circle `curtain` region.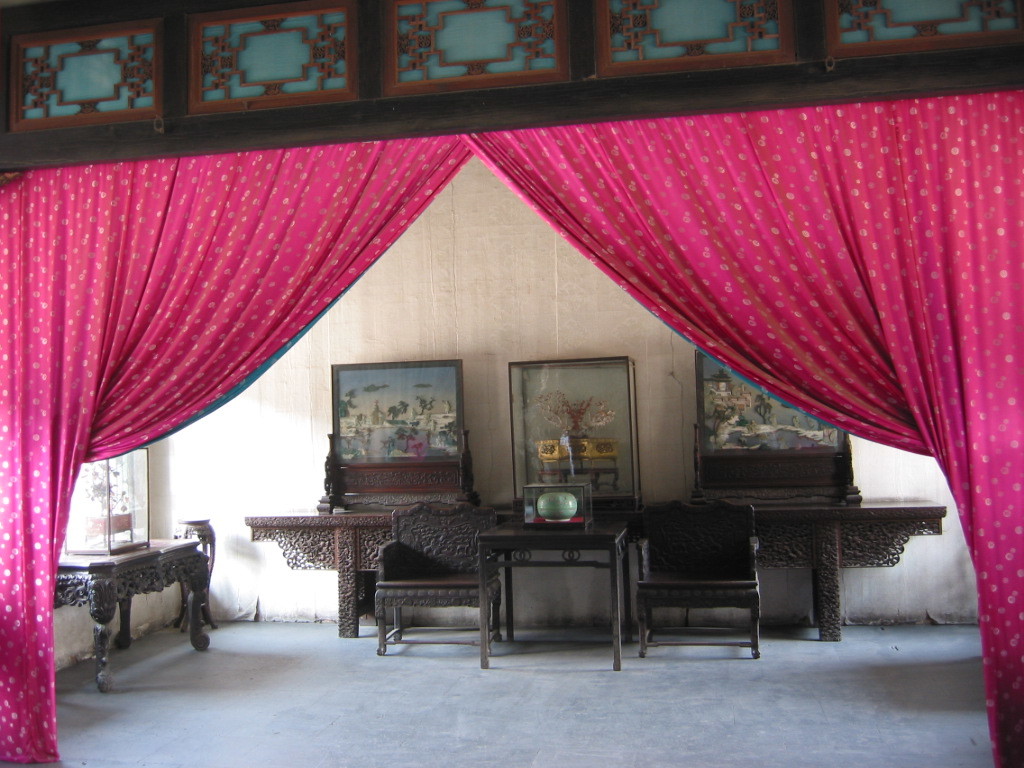
Region: region(0, 88, 1023, 767).
